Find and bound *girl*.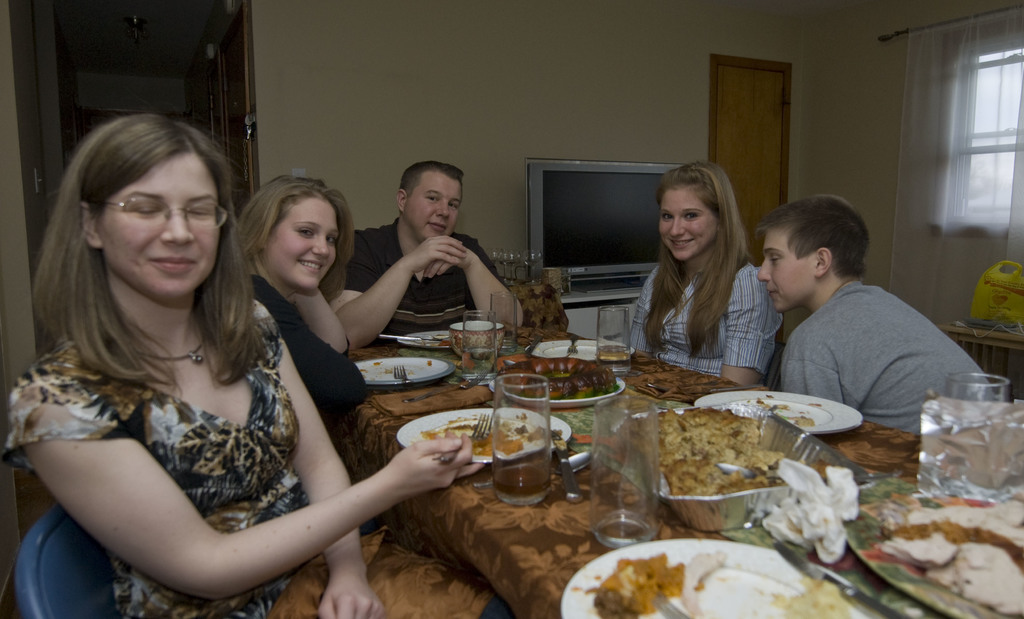
Bound: {"left": 603, "top": 159, "right": 788, "bottom": 387}.
